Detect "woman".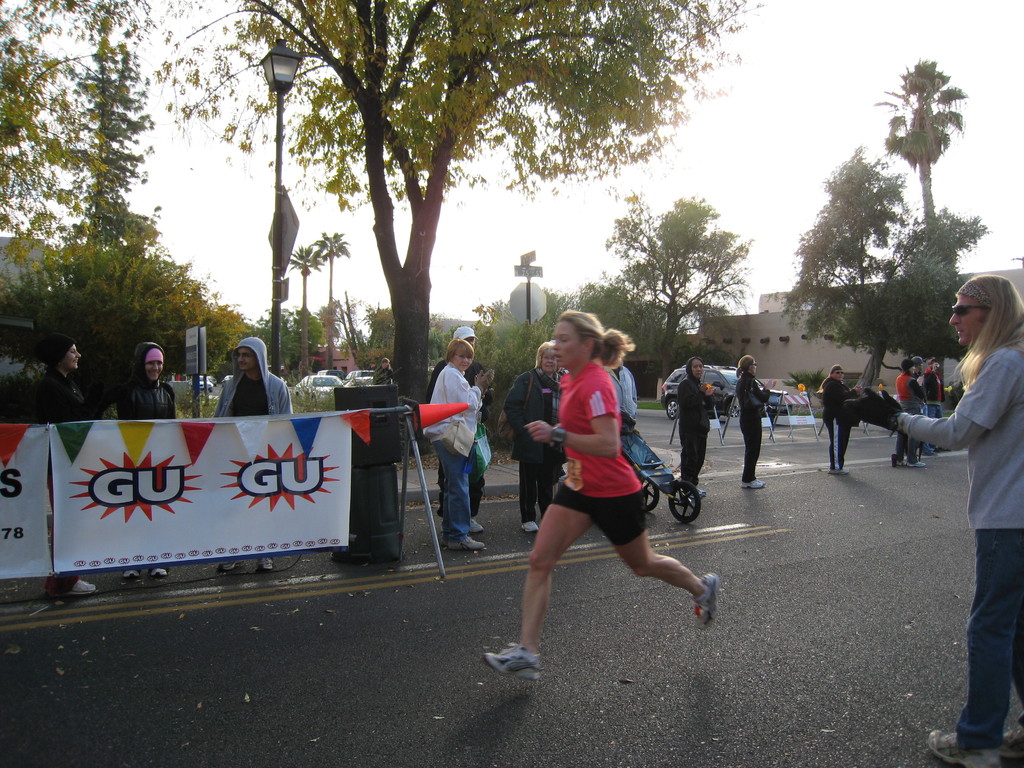
Detected at detection(820, 365, 862, 474).
